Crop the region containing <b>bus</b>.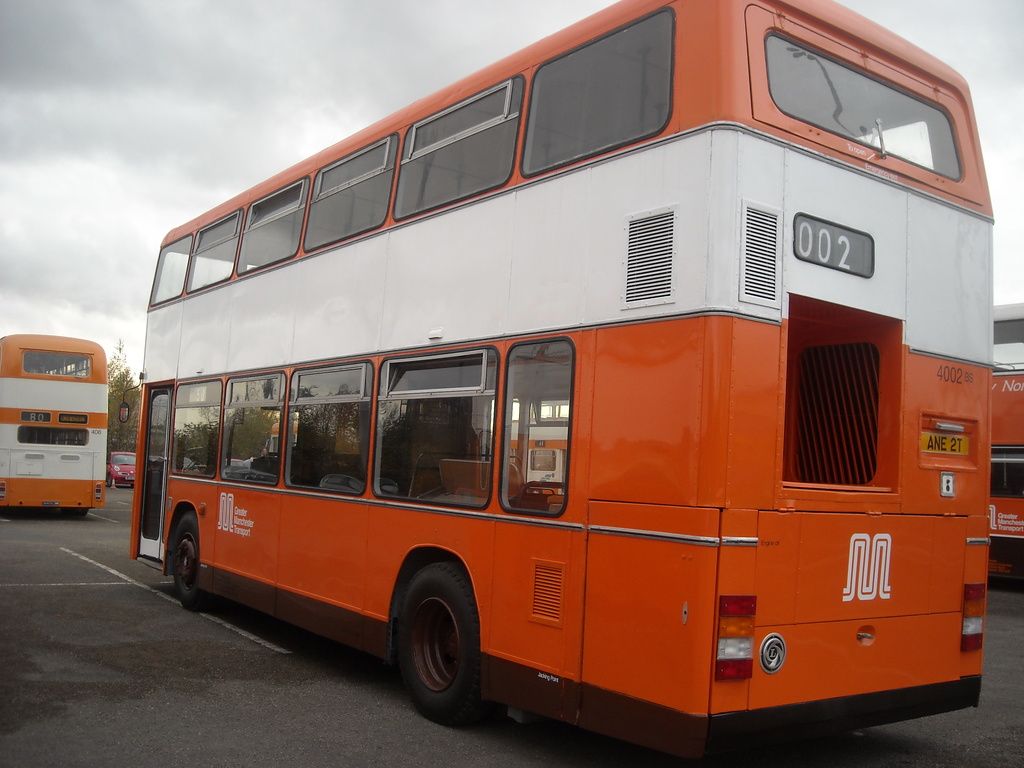
Crop region: 0, 331, 108, 519.
